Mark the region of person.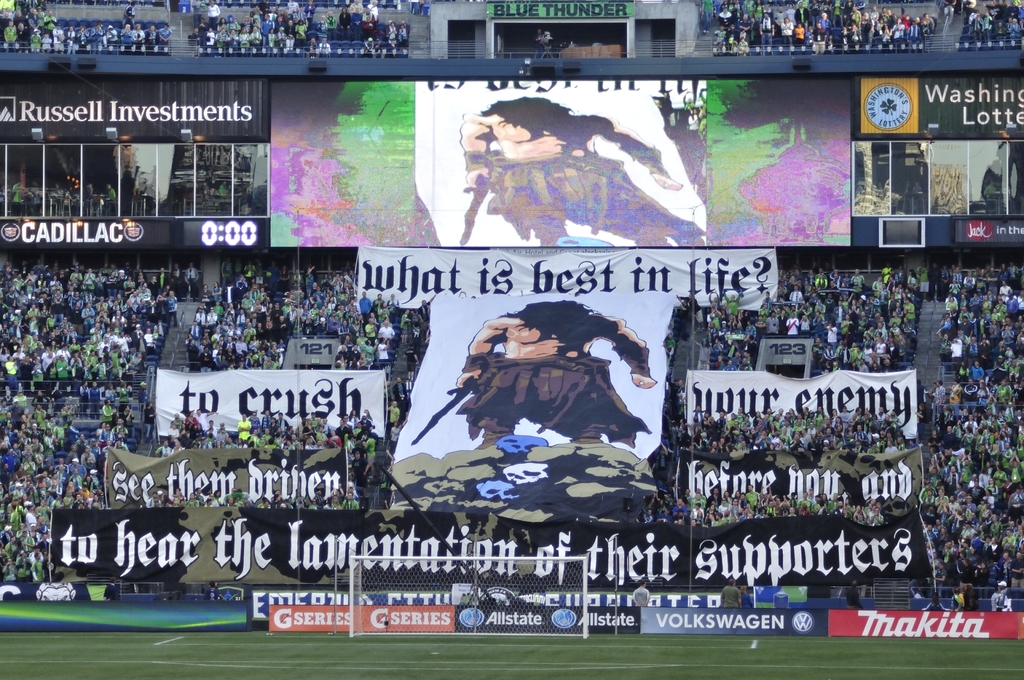
Region: bbox(458, 94, 716, 253).
